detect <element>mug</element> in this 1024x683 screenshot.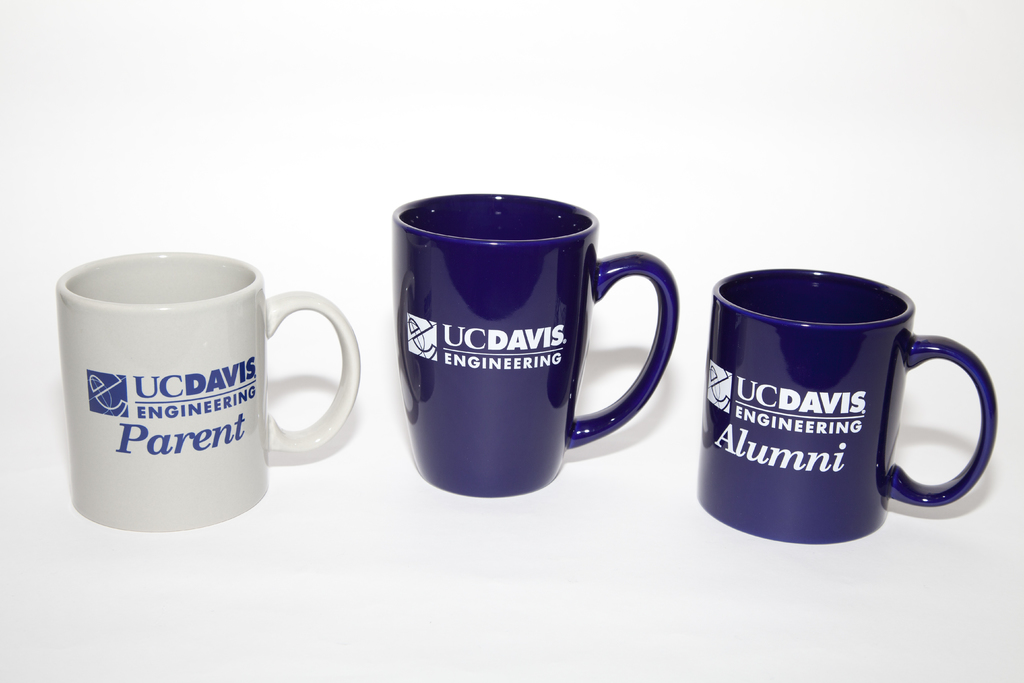
Detection: <region>696, 268, 999, 547</region>.
